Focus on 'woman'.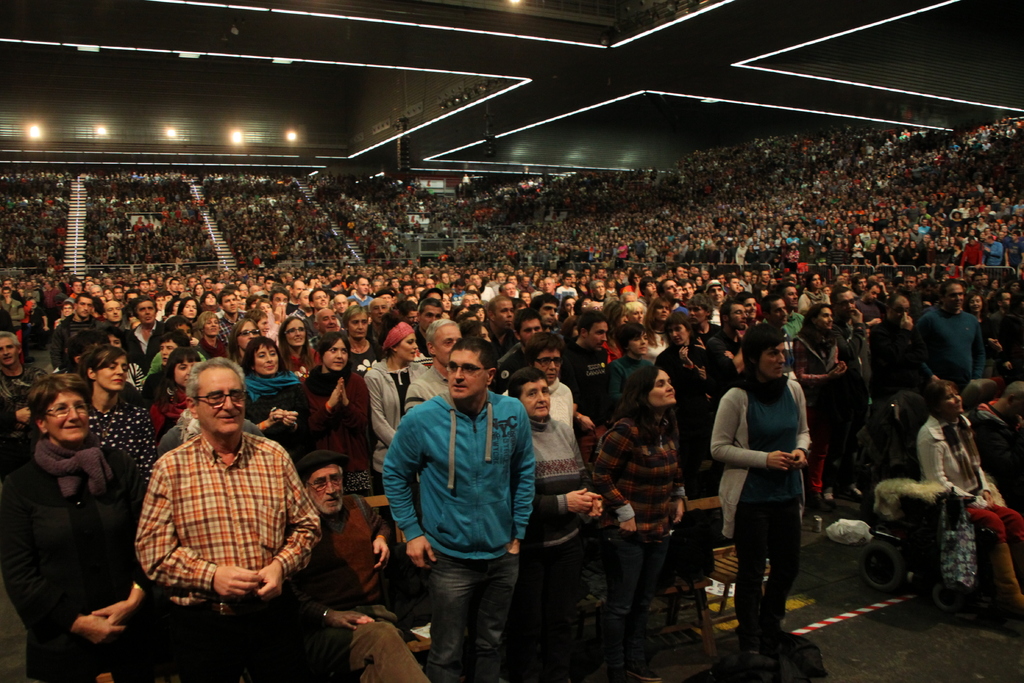
Focused at x1=197 y1=312 x2=227 y2=360.
